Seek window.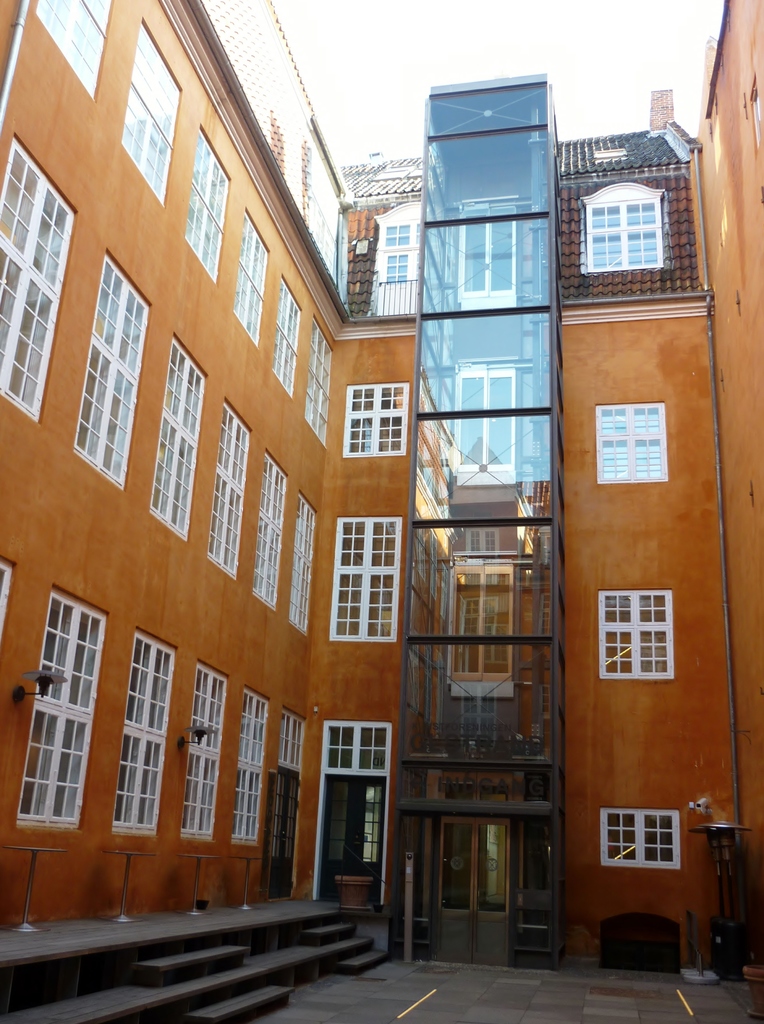
box=[598, 589, 677, 682].
